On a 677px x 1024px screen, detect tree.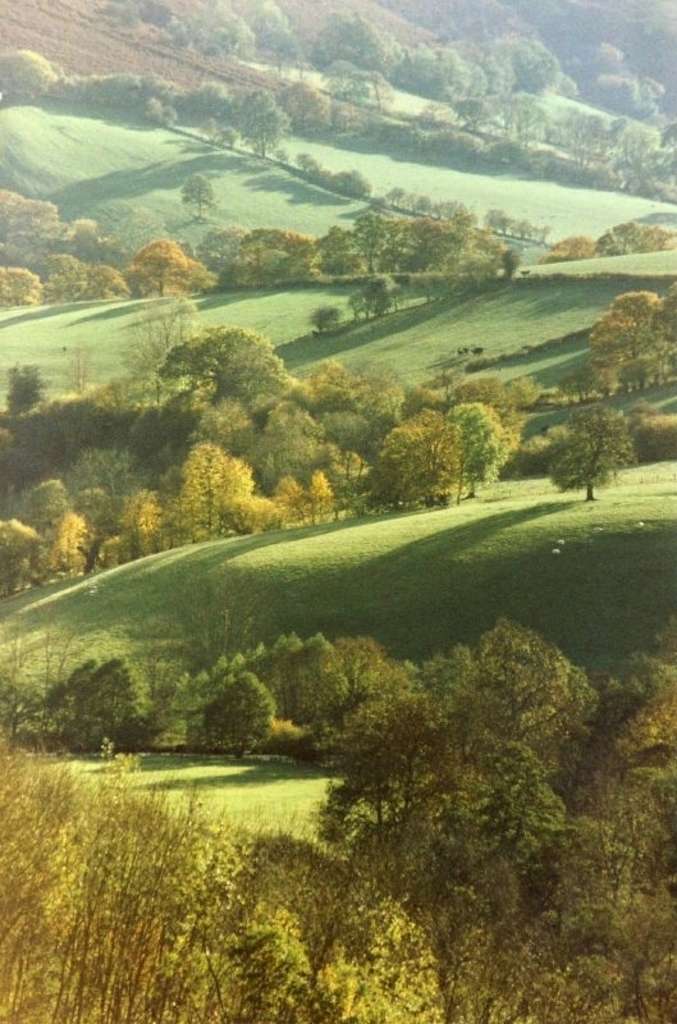
box=[306, 303, 348, 339].
